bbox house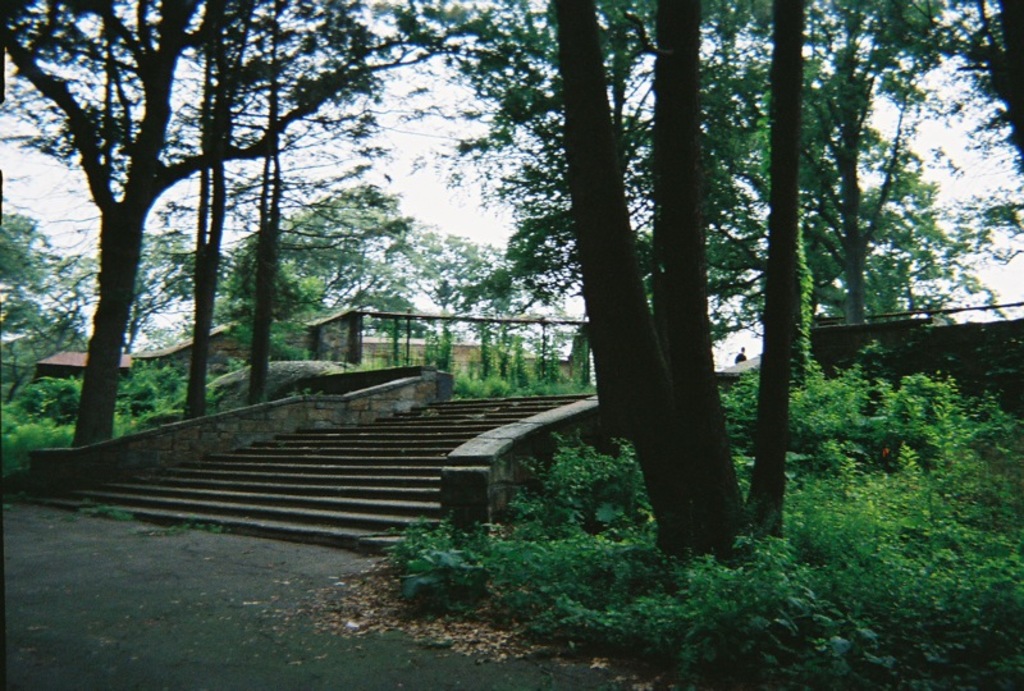
bbox=[38, 319, 572, 393]
